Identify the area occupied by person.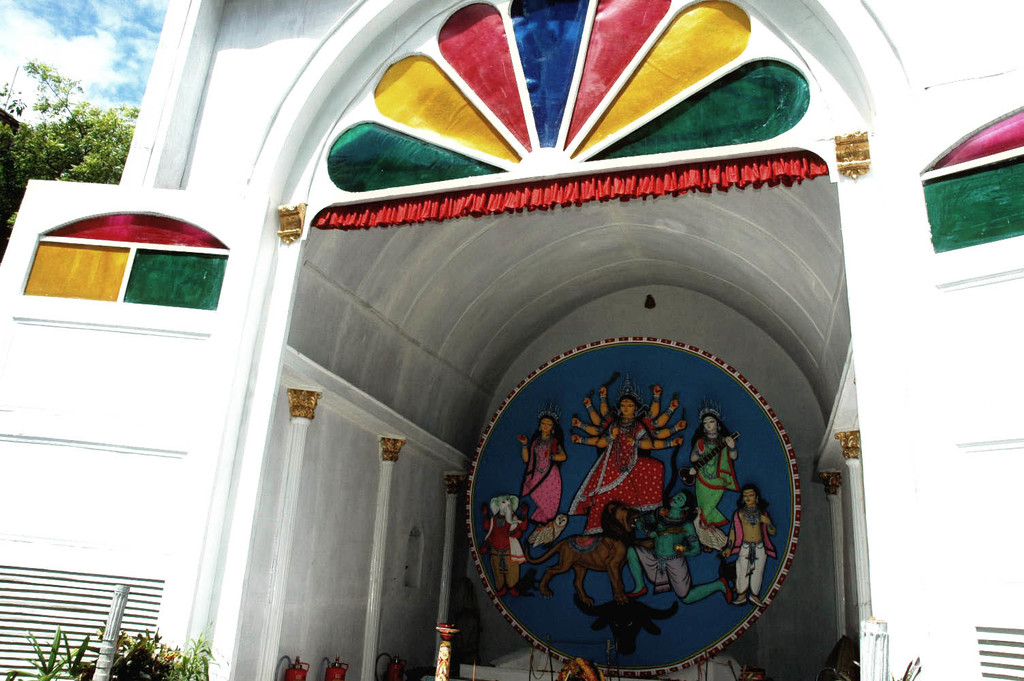
Area: BBox(509, 399, 572, 530).
